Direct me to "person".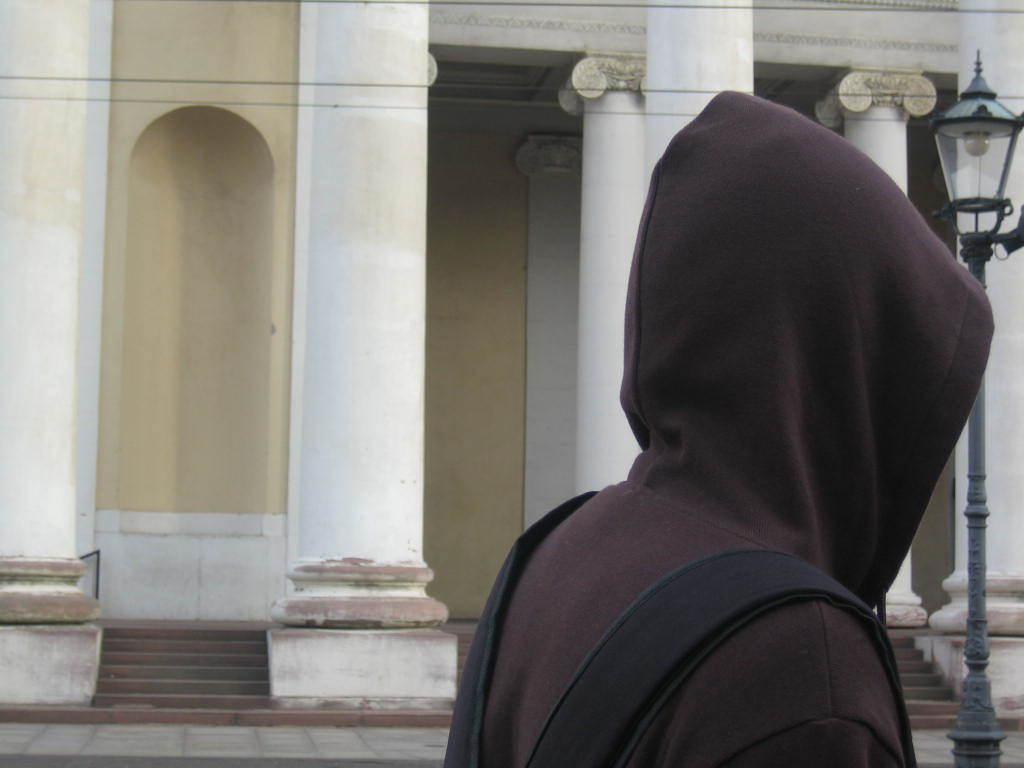
Direction: (left=444, top=32, right=995, bottom=731).
